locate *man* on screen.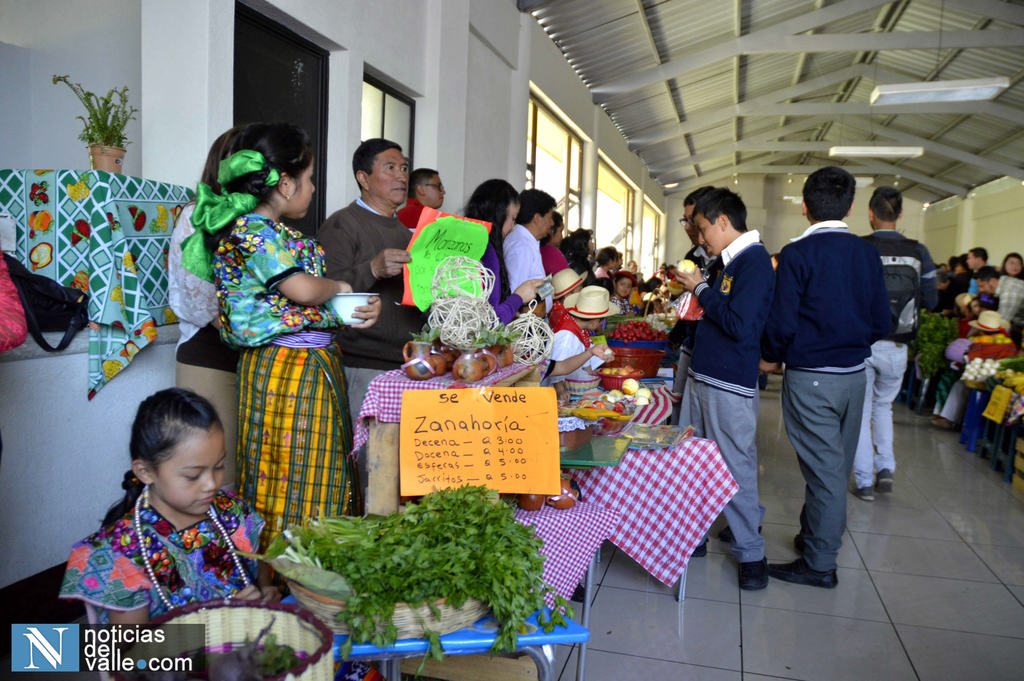
On screen at x1=393, y1=167, x2=443, y2=229.
